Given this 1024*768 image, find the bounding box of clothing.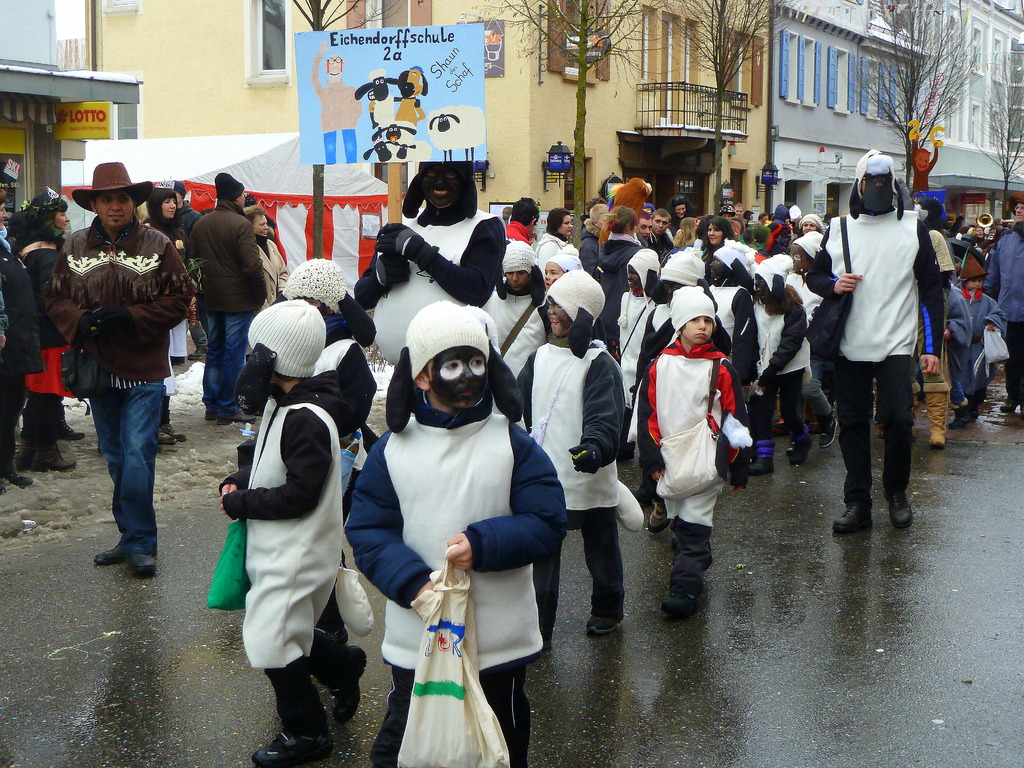
box(944, 289, 974, 397).
